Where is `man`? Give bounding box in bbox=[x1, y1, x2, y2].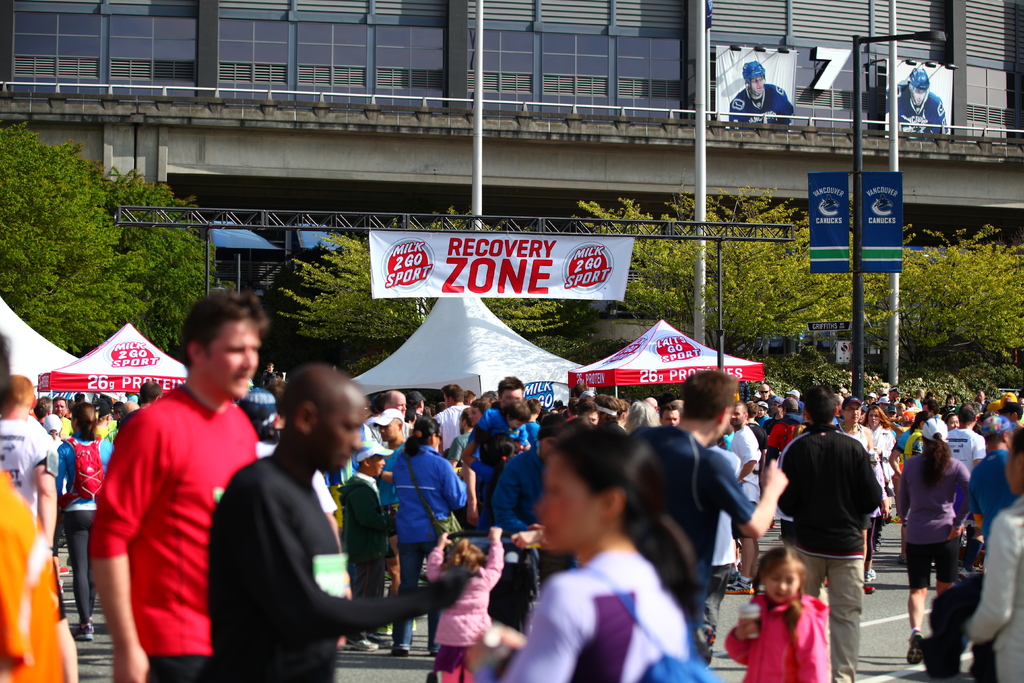
bbox=[1002, 399, 1023, 426].
